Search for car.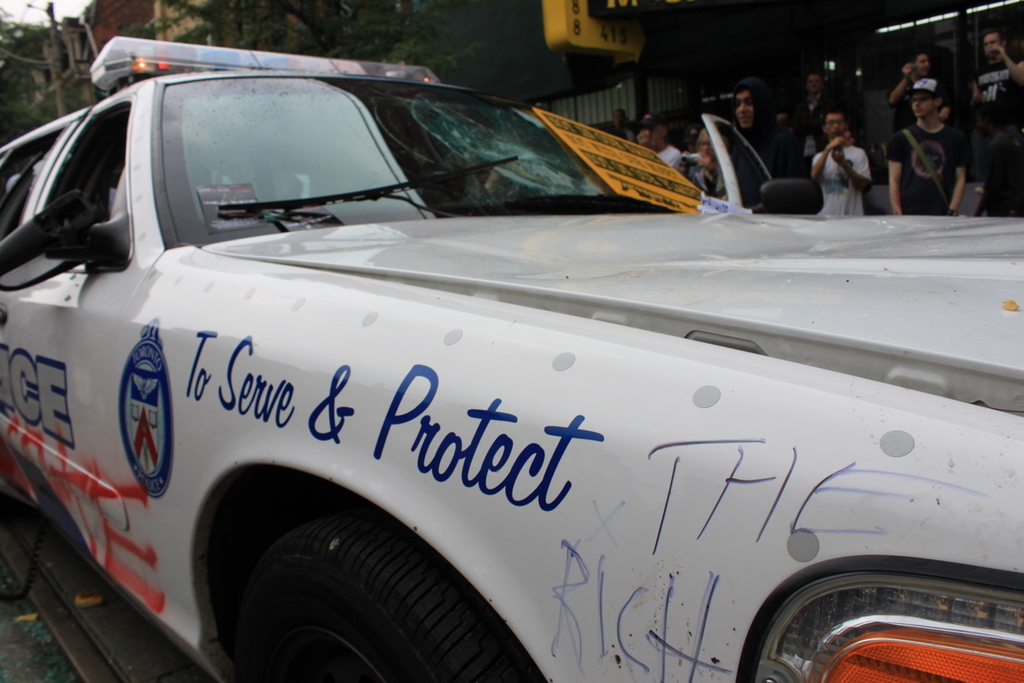
Found at [x1=0, y1=29, x2=1023, y2=682].
